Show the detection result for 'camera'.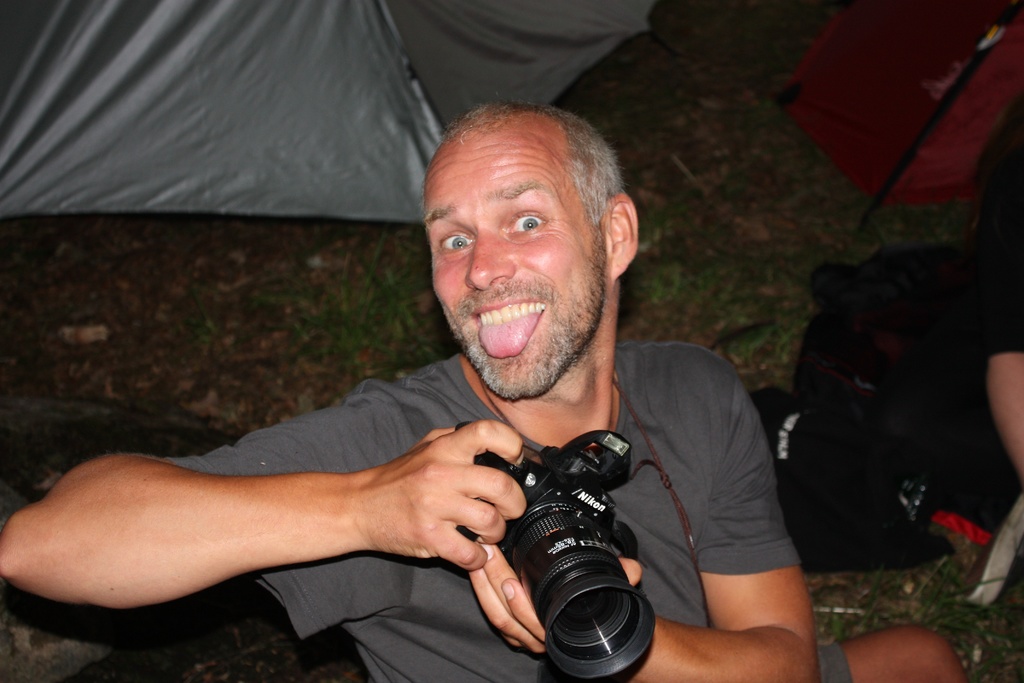
<region>455, 420, 659, 680</region>.
